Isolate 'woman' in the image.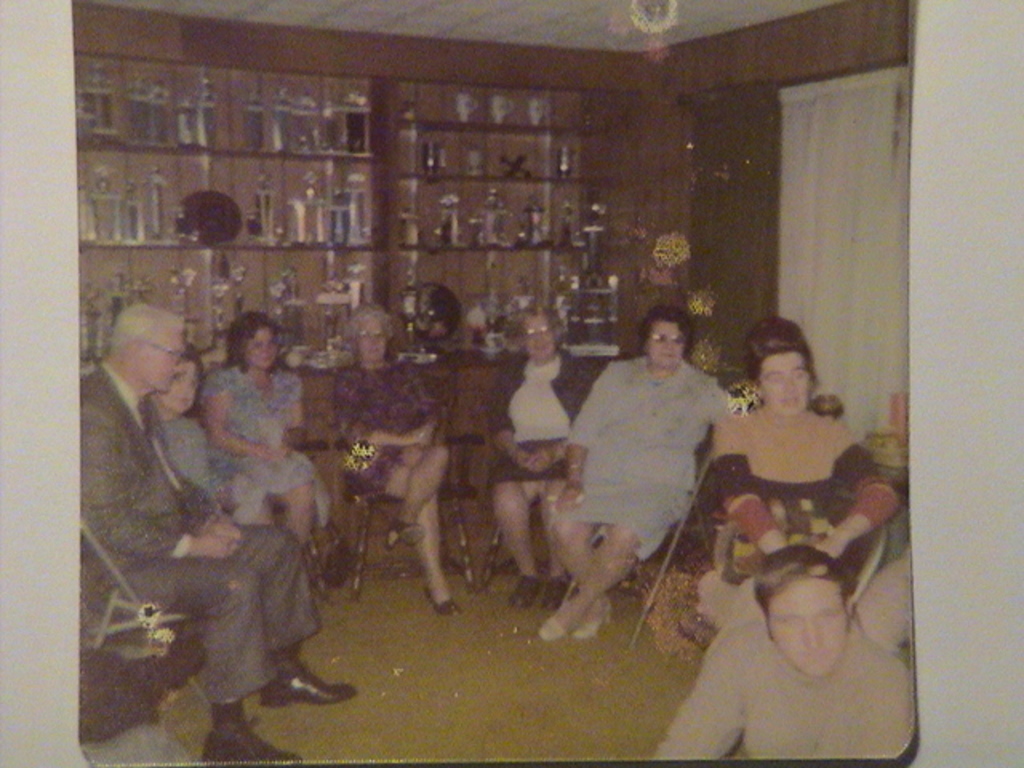
Isolated region: (197,309,336,560).
